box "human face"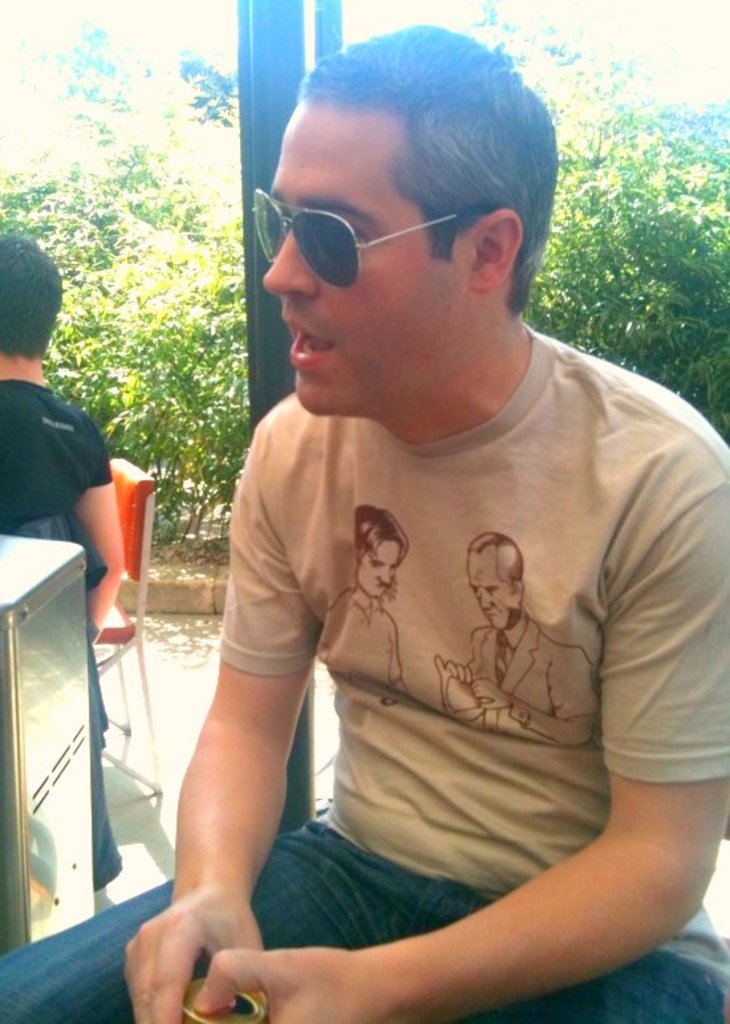
bbox(463, 550, 511, 633)
